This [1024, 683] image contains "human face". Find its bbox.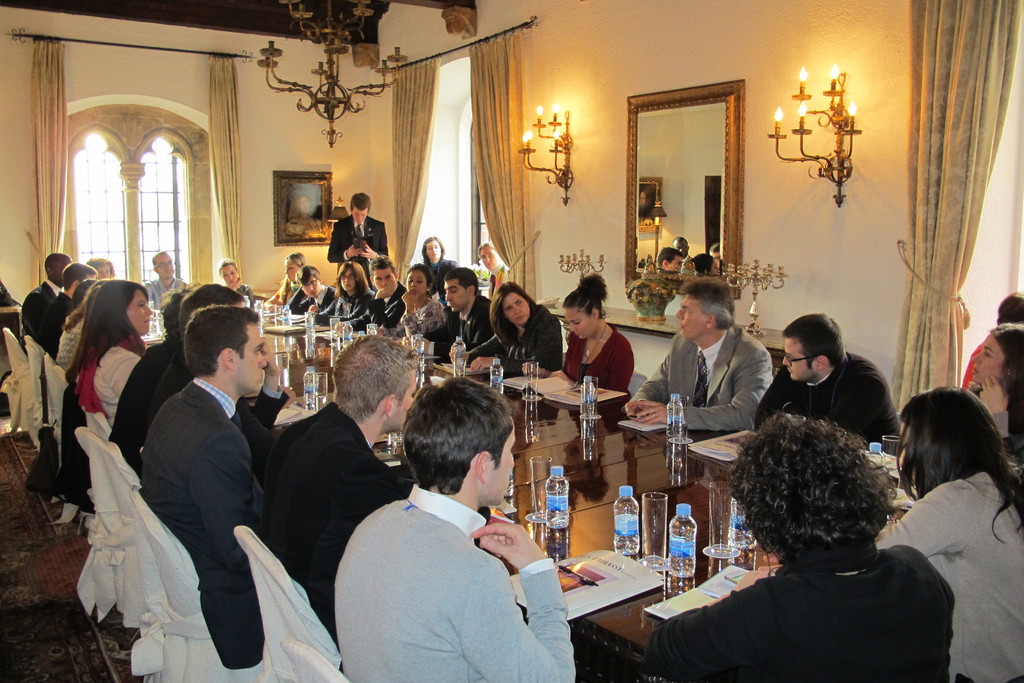
340:267:356:291.
